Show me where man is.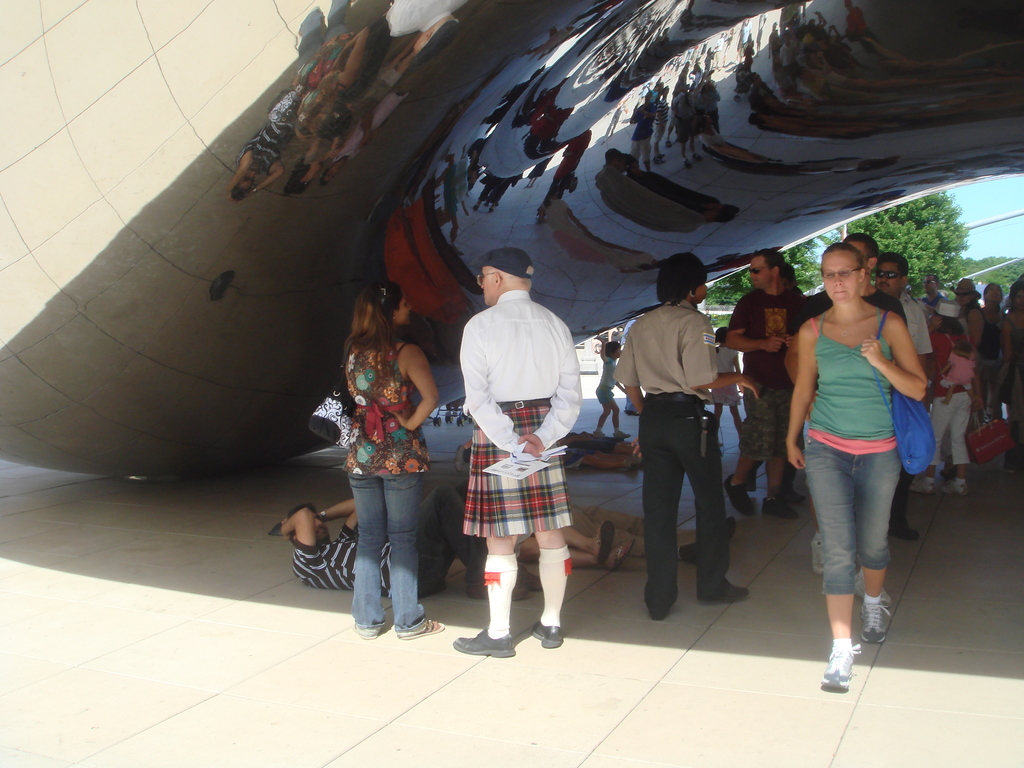
man is at bbox(714, 246, 811, 521).
